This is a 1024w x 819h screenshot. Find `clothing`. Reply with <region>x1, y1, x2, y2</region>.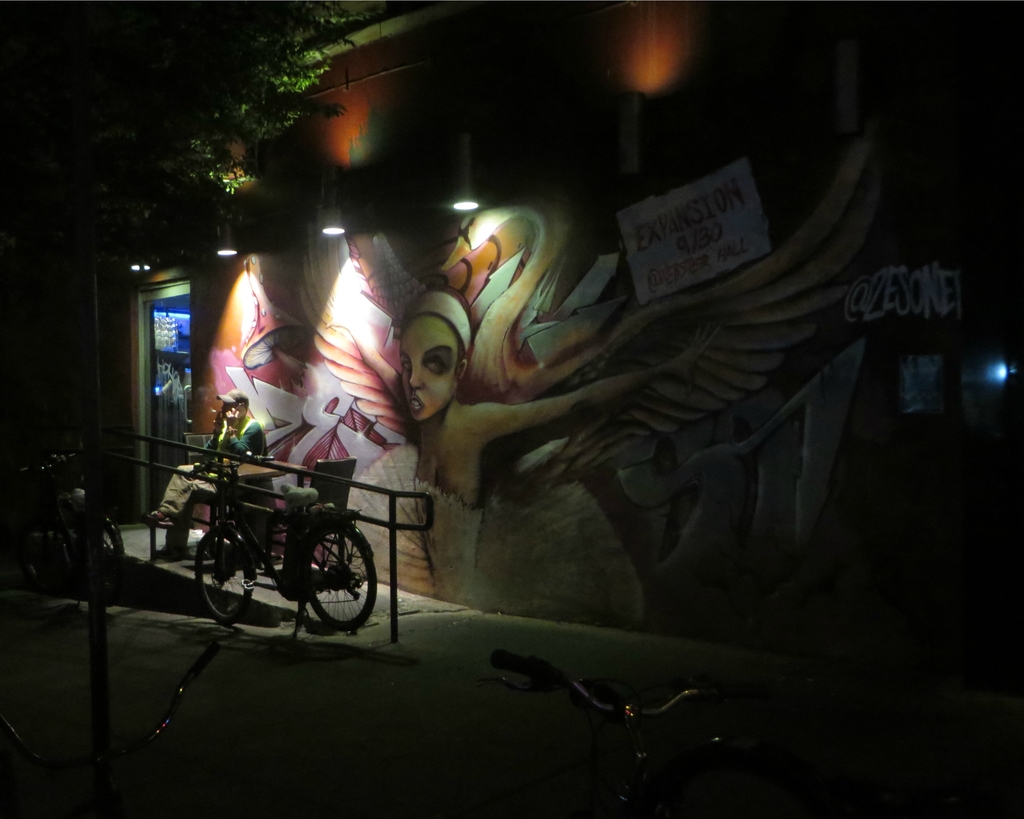
<region>335, 441, 647, 633</region>.
